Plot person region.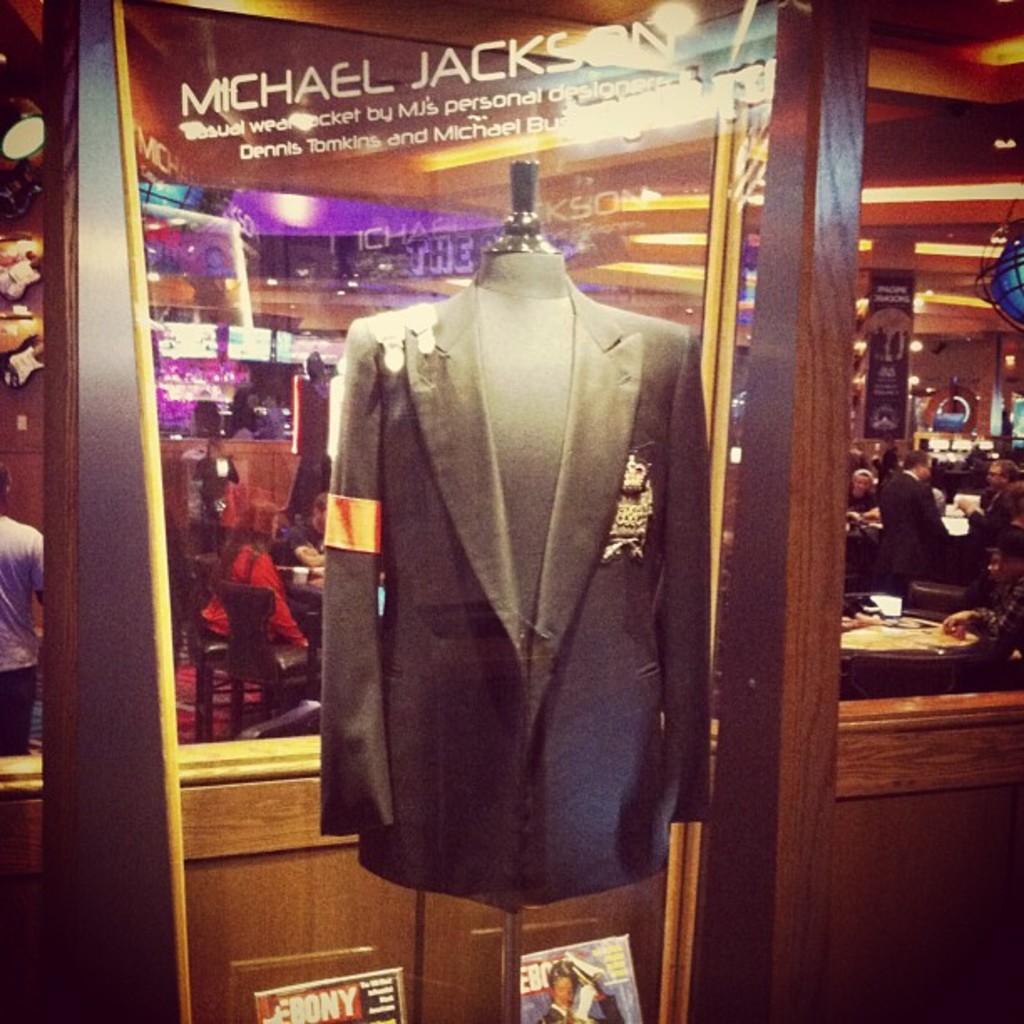
Plotted at rect(278, 494, 325, 571).
